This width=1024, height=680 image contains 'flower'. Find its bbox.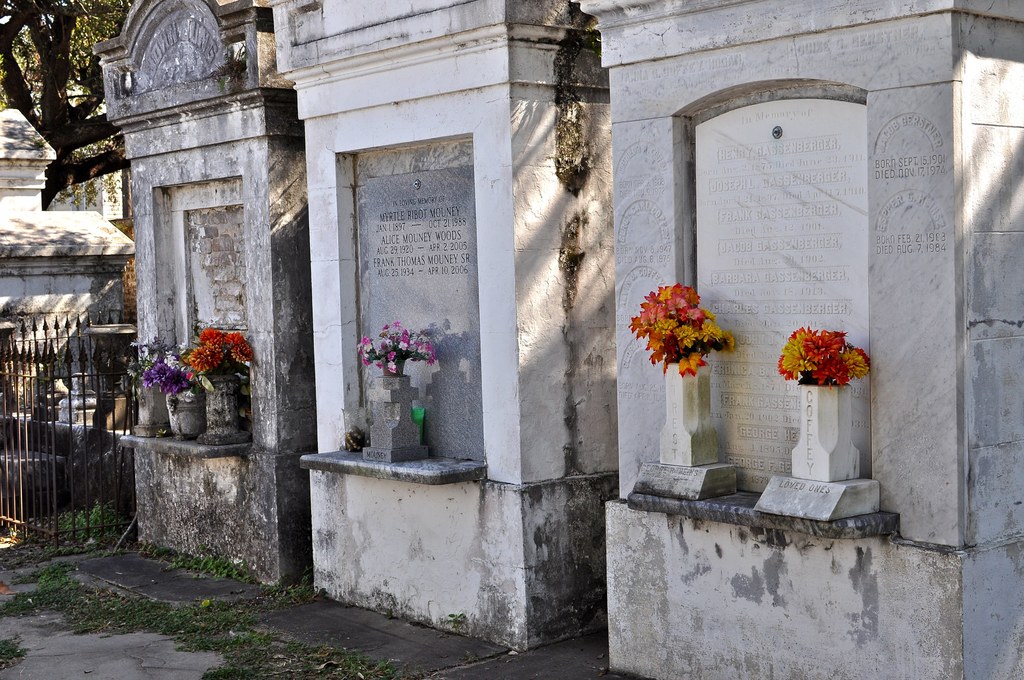
crop(130, 334, 147, 349).
